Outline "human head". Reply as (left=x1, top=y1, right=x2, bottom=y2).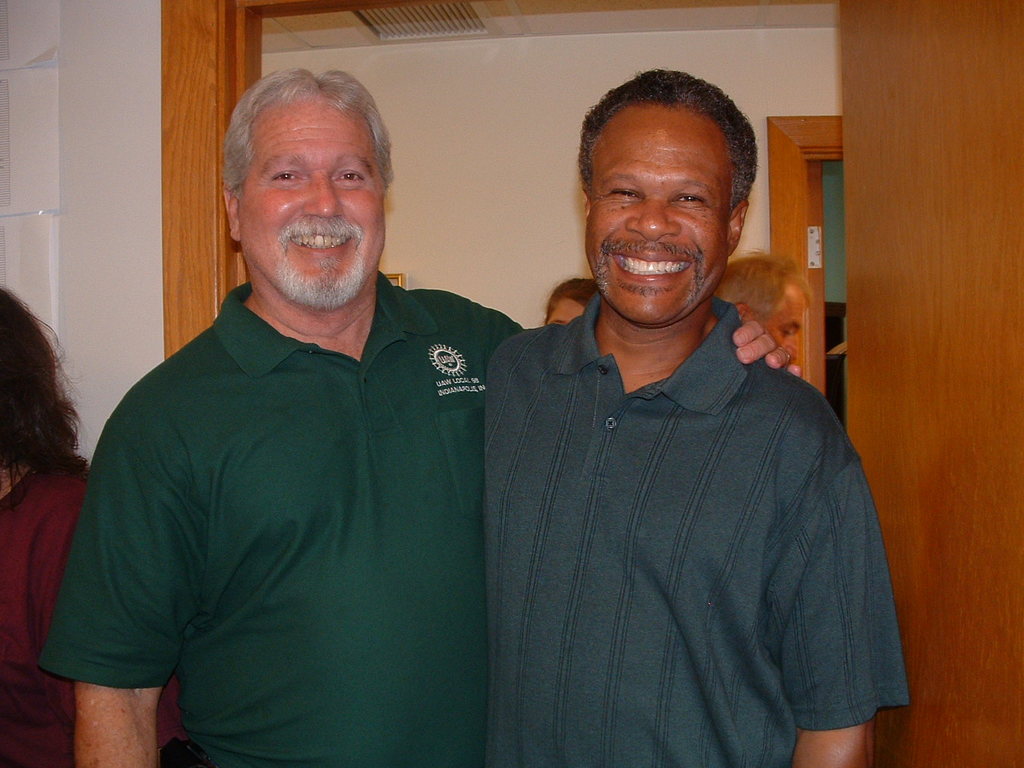
(left=0, top=282, right=53, bottom=466).
